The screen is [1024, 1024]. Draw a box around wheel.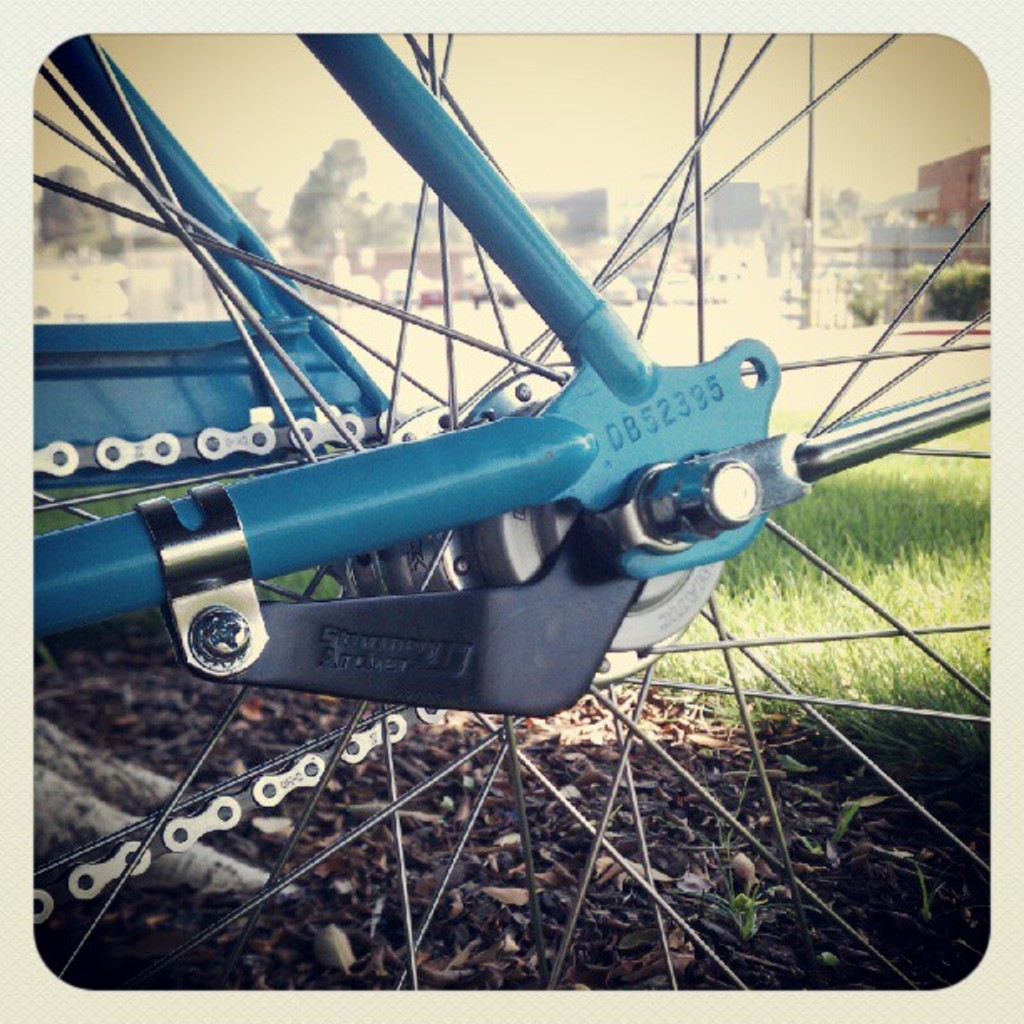
(left=23, top=47, right=979, bottom=835).
